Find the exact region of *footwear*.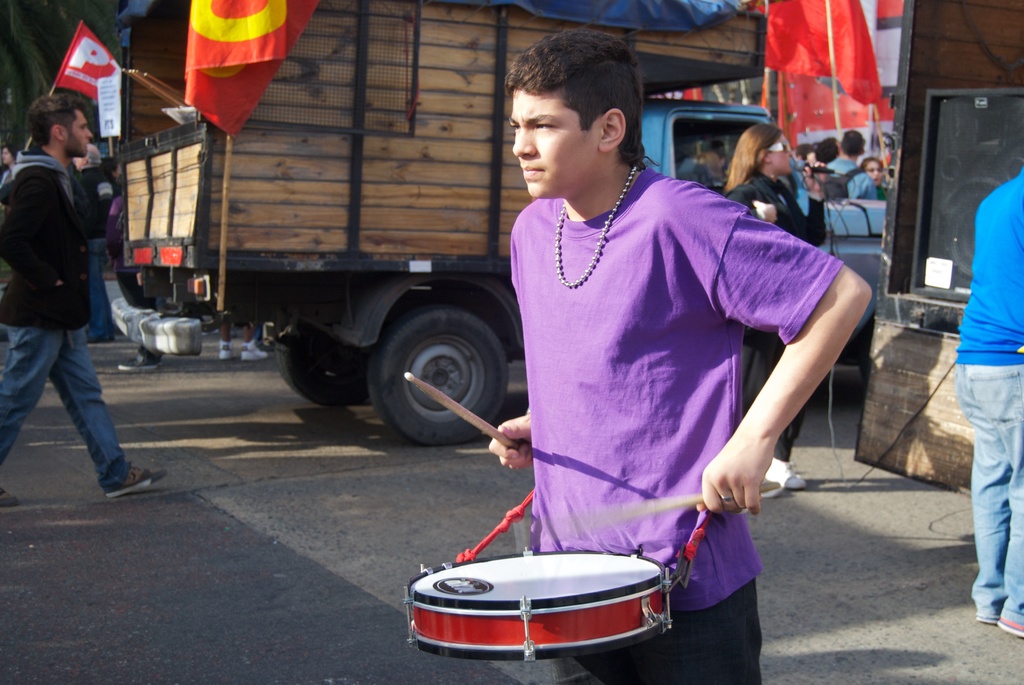
Exact region: bbox=[974, 616, 993, 625].
